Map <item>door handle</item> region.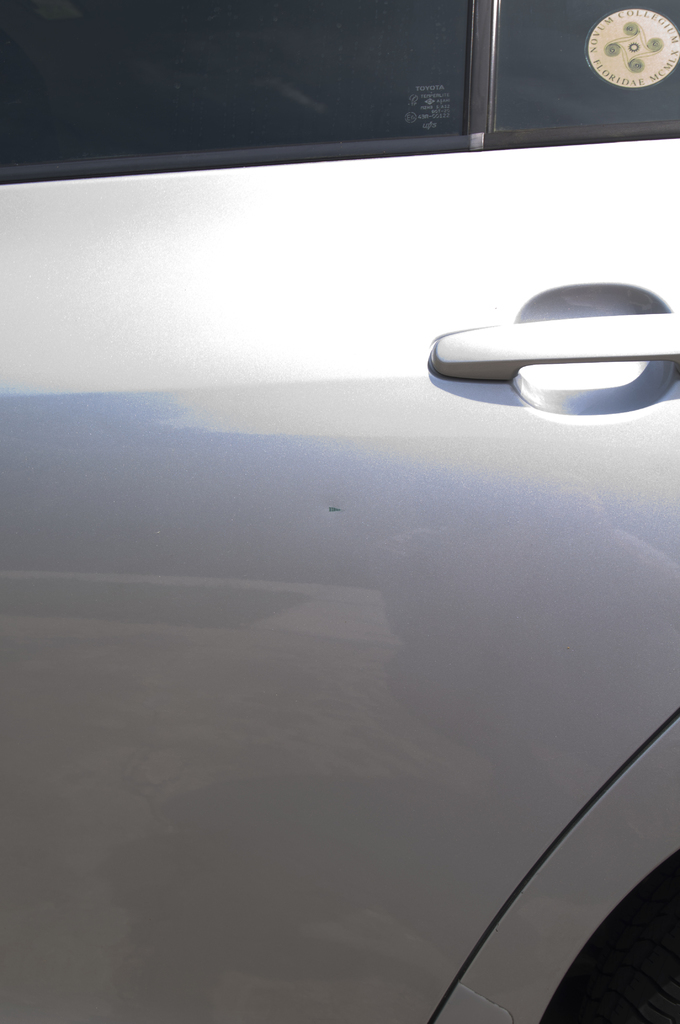
Mapped to {"left": 423, "top": 316, "right": 677, "bottom": 383}.
